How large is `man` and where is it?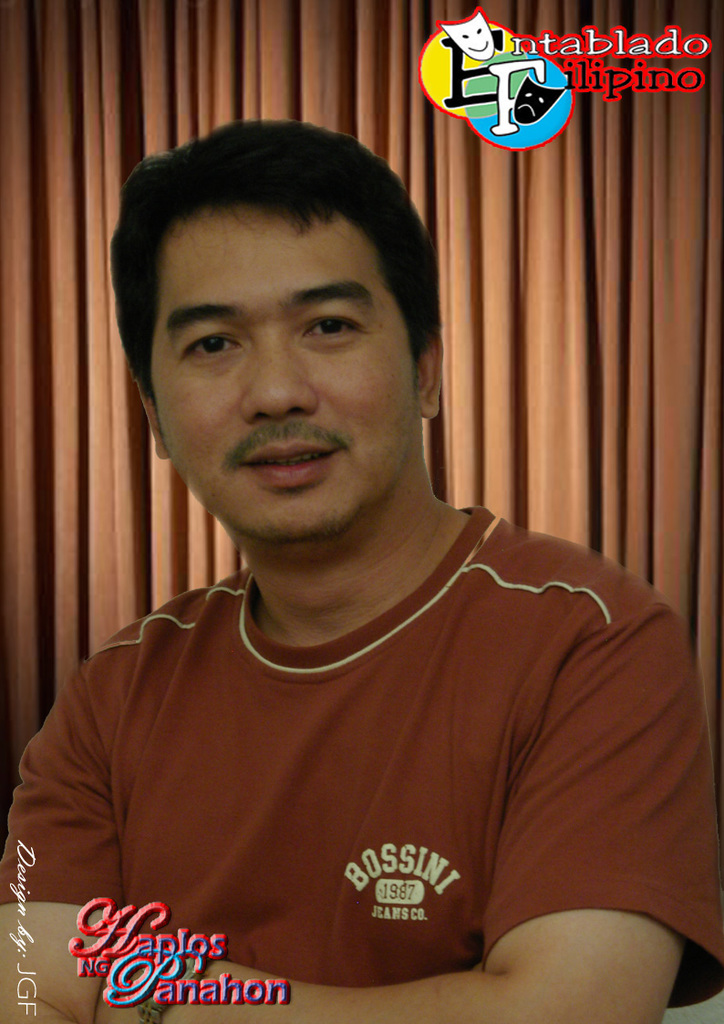
Bounding box: [x1=0, y1=119, x2=722, y2=1023].
